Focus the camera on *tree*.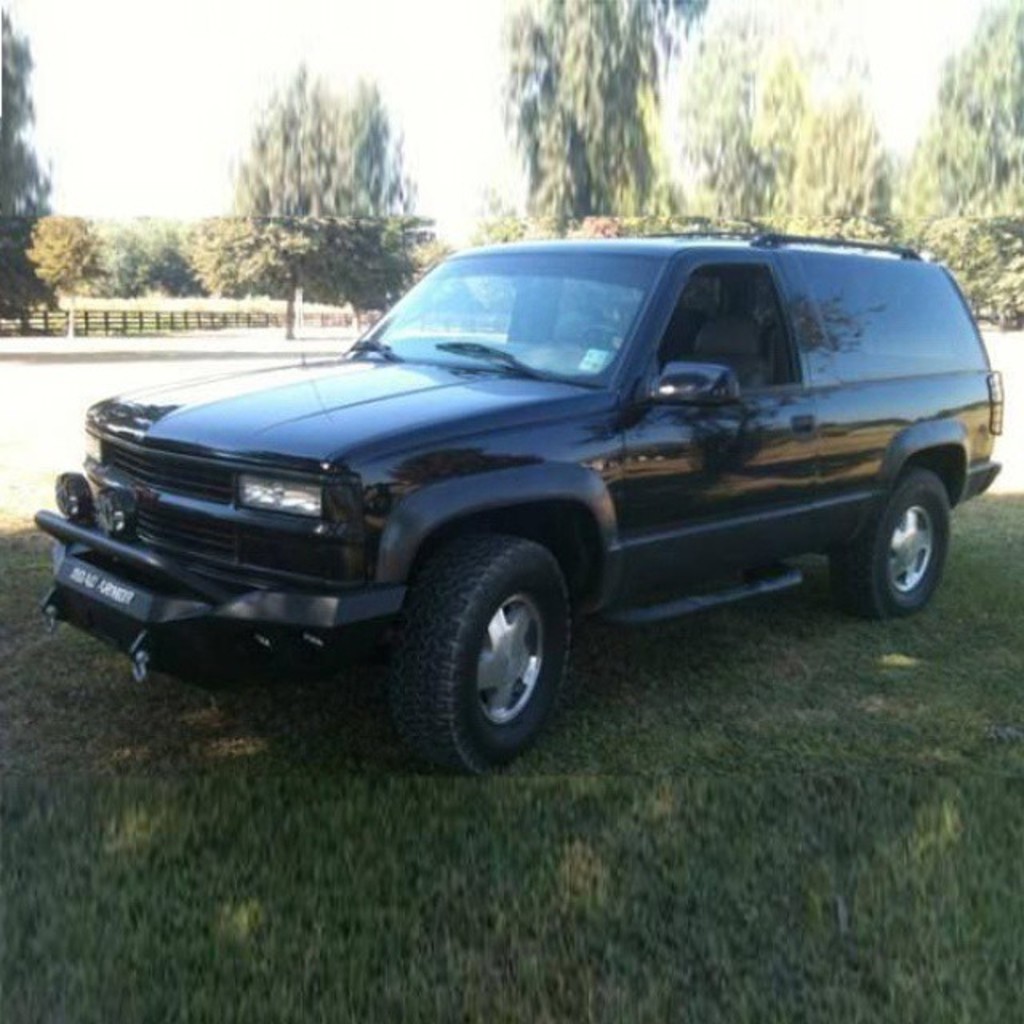
Focus region: detection(0, 0, 66, 278).
